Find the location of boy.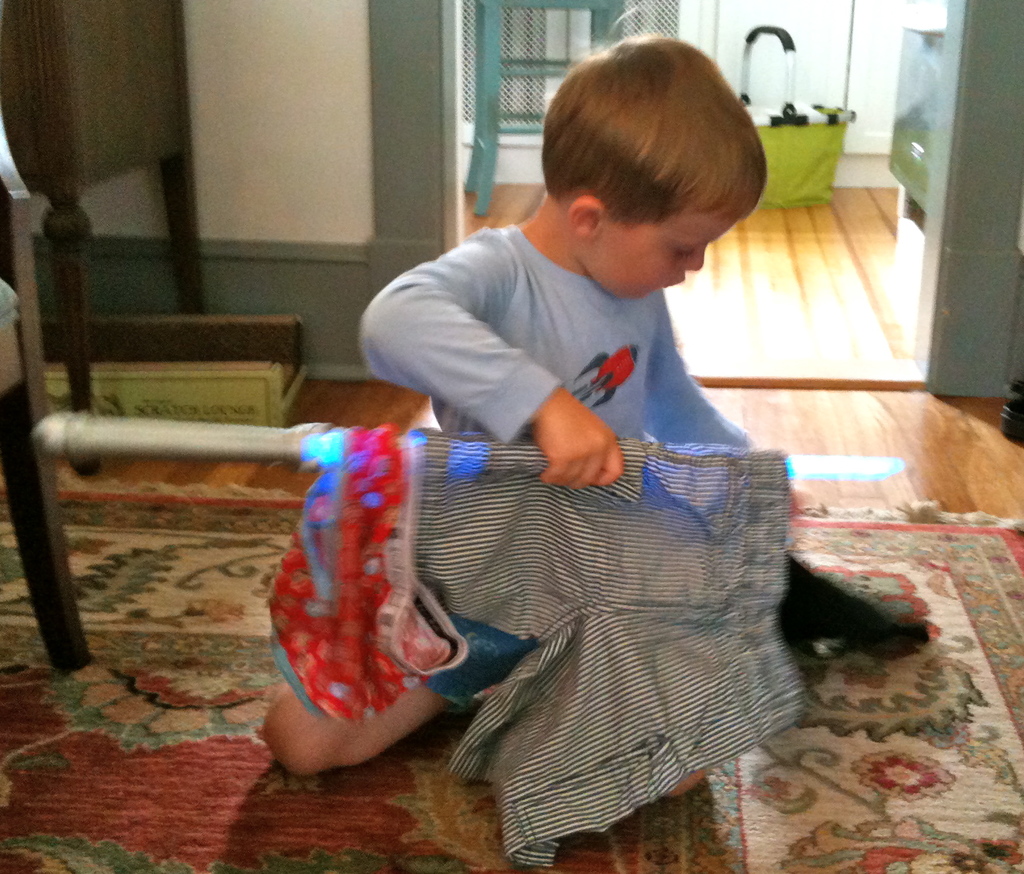
Location: l=261, t=30, r=966, b=774.
